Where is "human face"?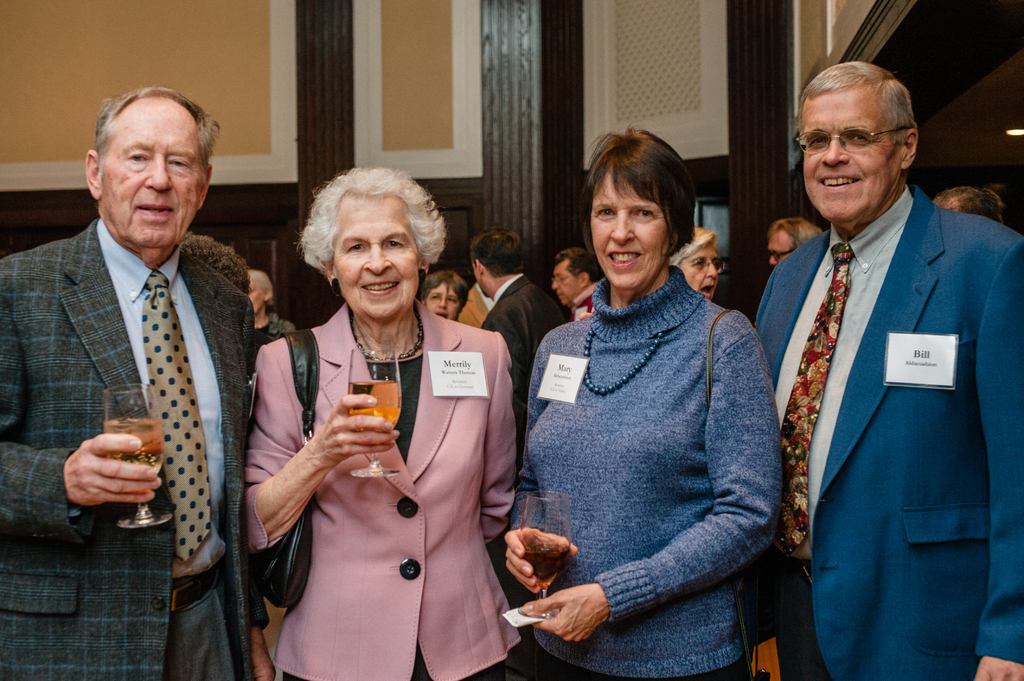
(x1=590, y1=171, x2=672, y2=286).
